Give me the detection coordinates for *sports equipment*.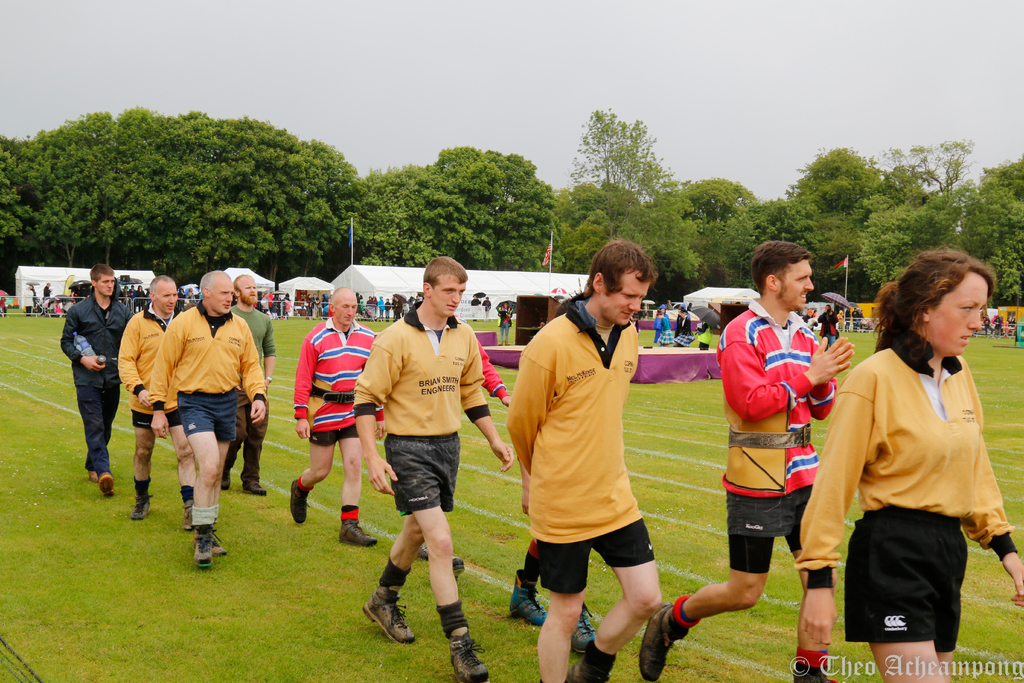
pyautogui.locateOnScreen(191, 525, 214, 564).
